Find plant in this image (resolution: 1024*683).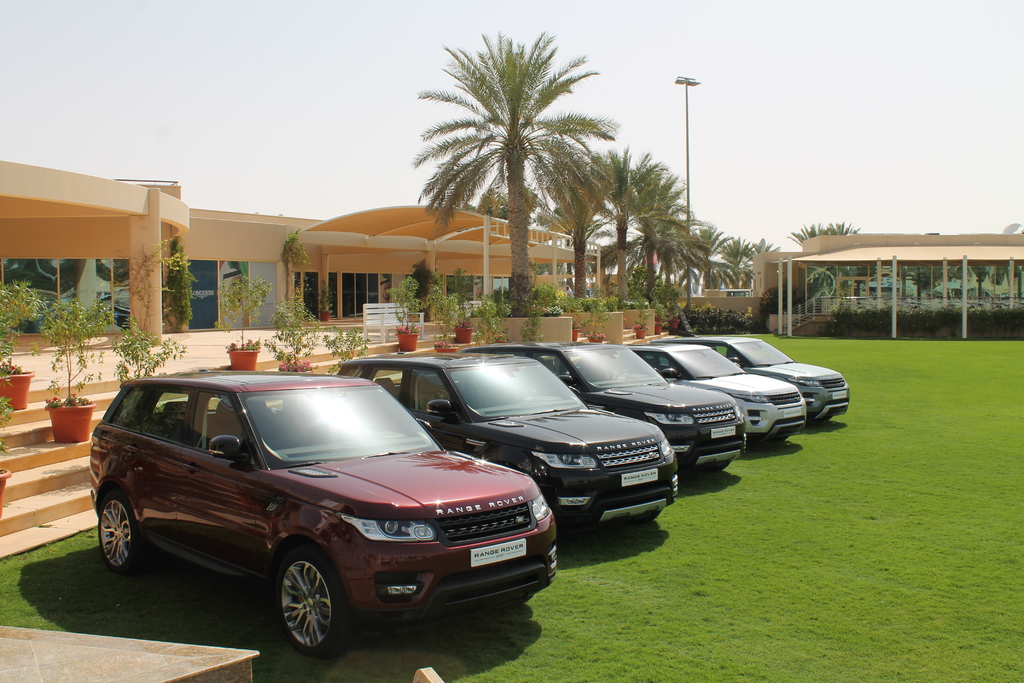
(x1=216, y1=278, x2=269, y2=354).
